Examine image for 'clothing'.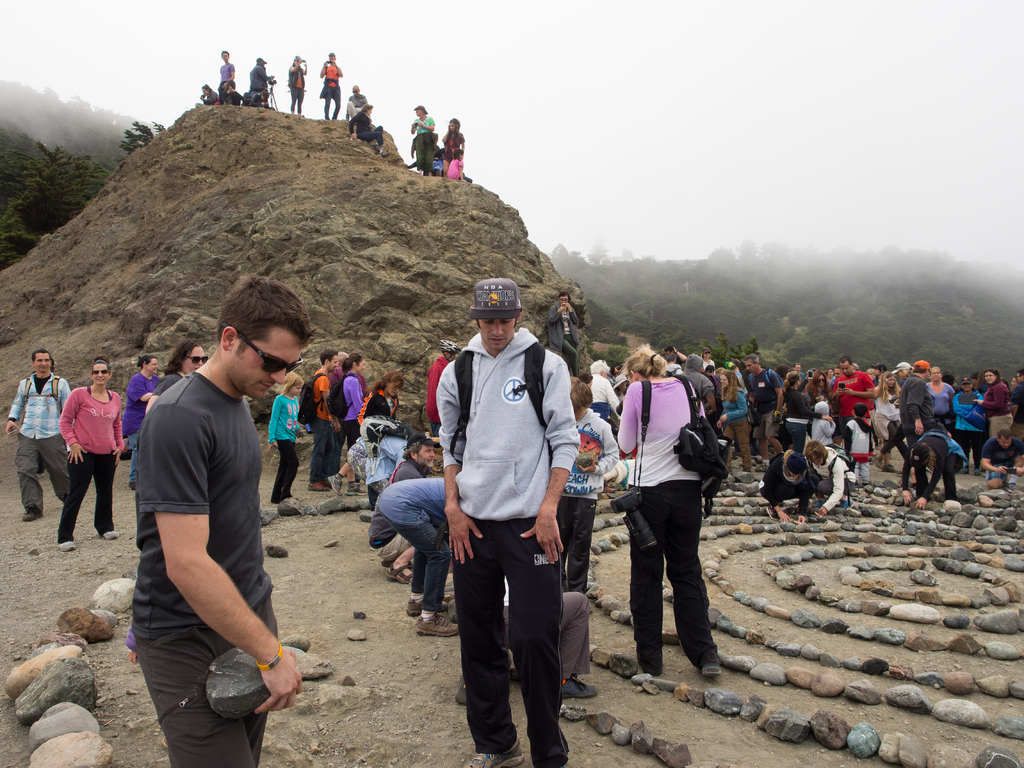
Examination result: x1=809 y1=400 x2=834 y2=446.
